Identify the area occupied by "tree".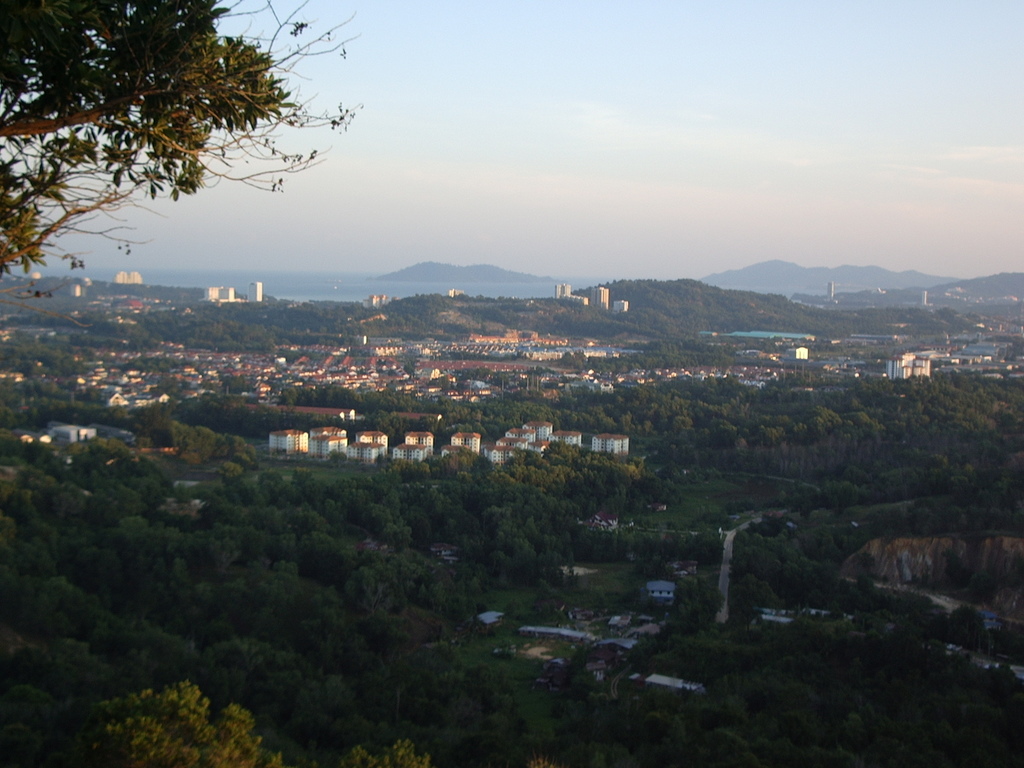
Area: box=[376, 648, 419, 718].
